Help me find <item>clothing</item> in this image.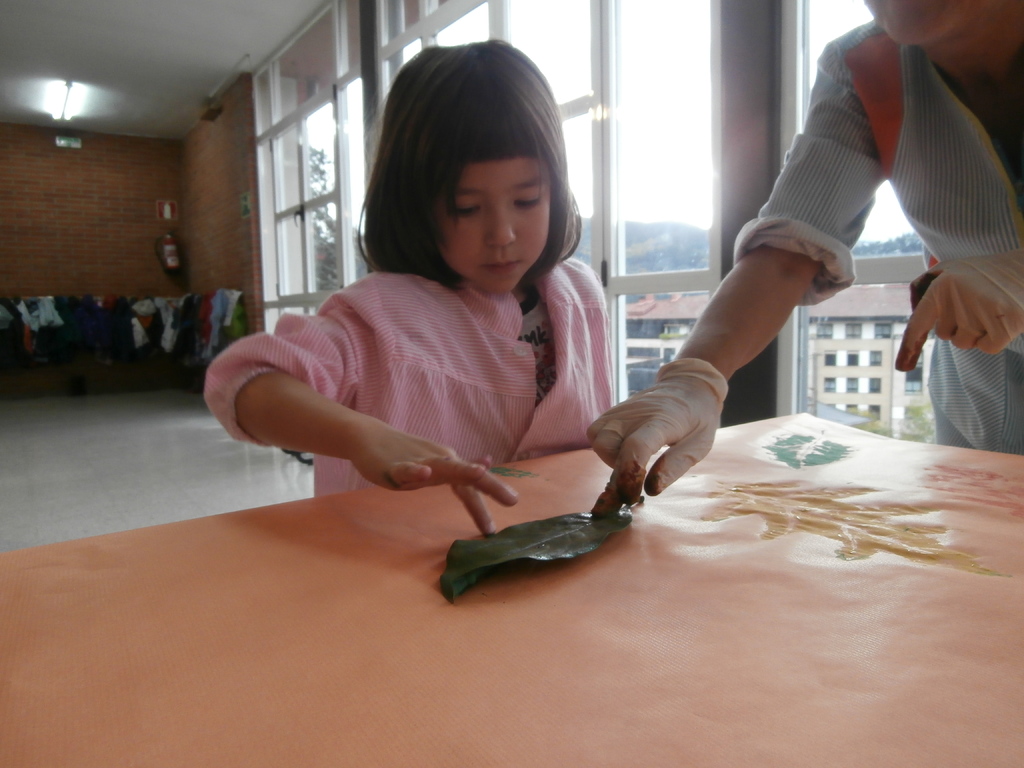
Found it: bbox=(730, 21, 1023, 454).
